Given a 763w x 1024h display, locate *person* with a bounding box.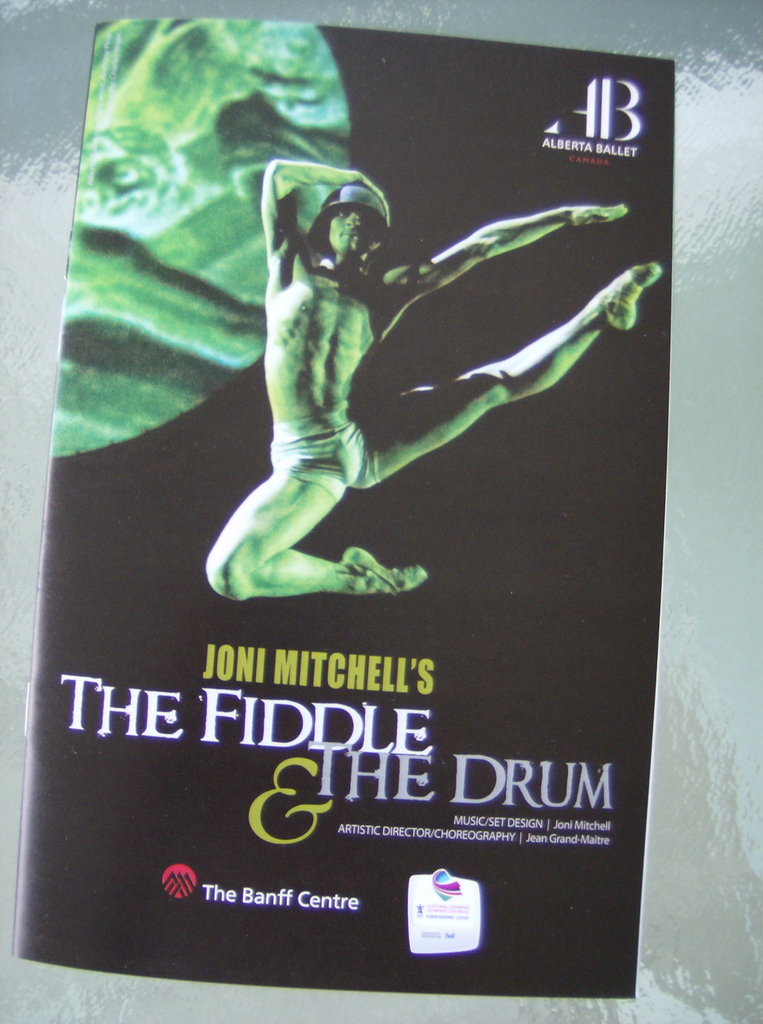
Located: left=197, top=165, right=661, bottom=606.
